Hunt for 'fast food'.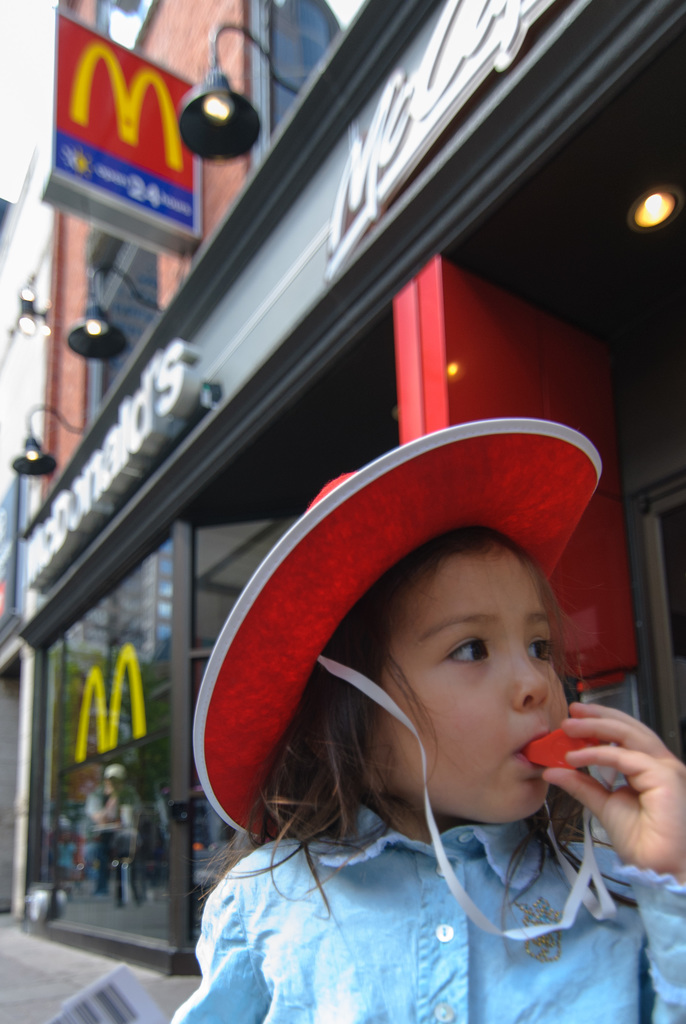
Hunted down at bbox(518, 719, 598, 770).
